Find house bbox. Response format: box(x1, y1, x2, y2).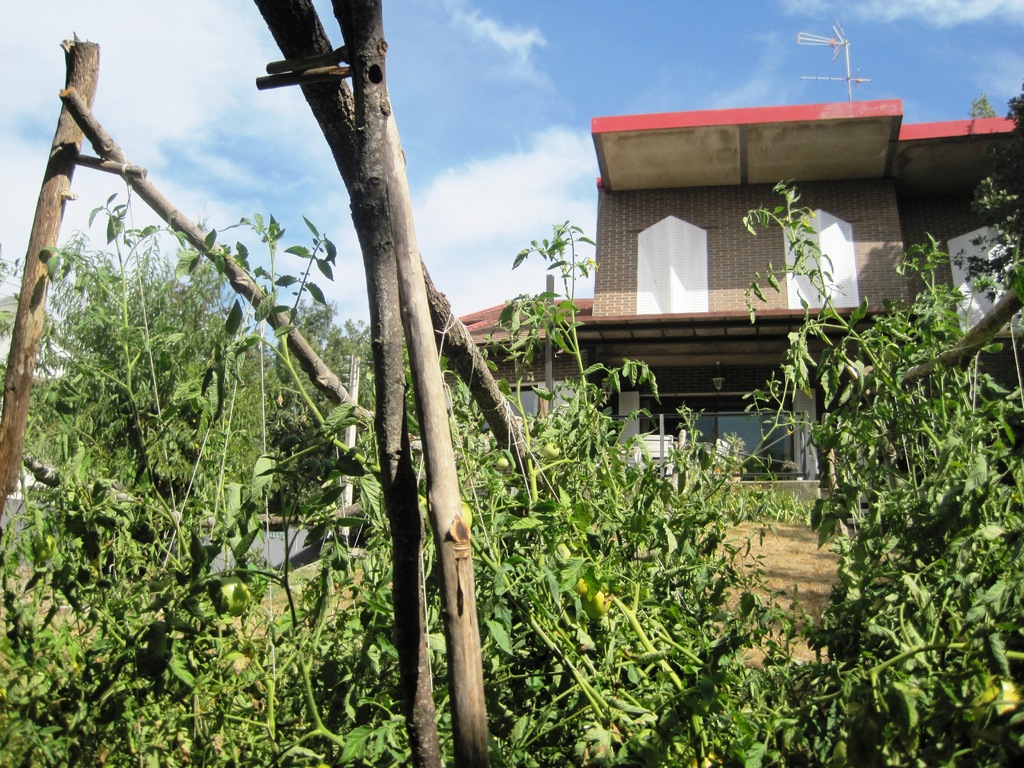
box(466, 100, 1020, 529).
